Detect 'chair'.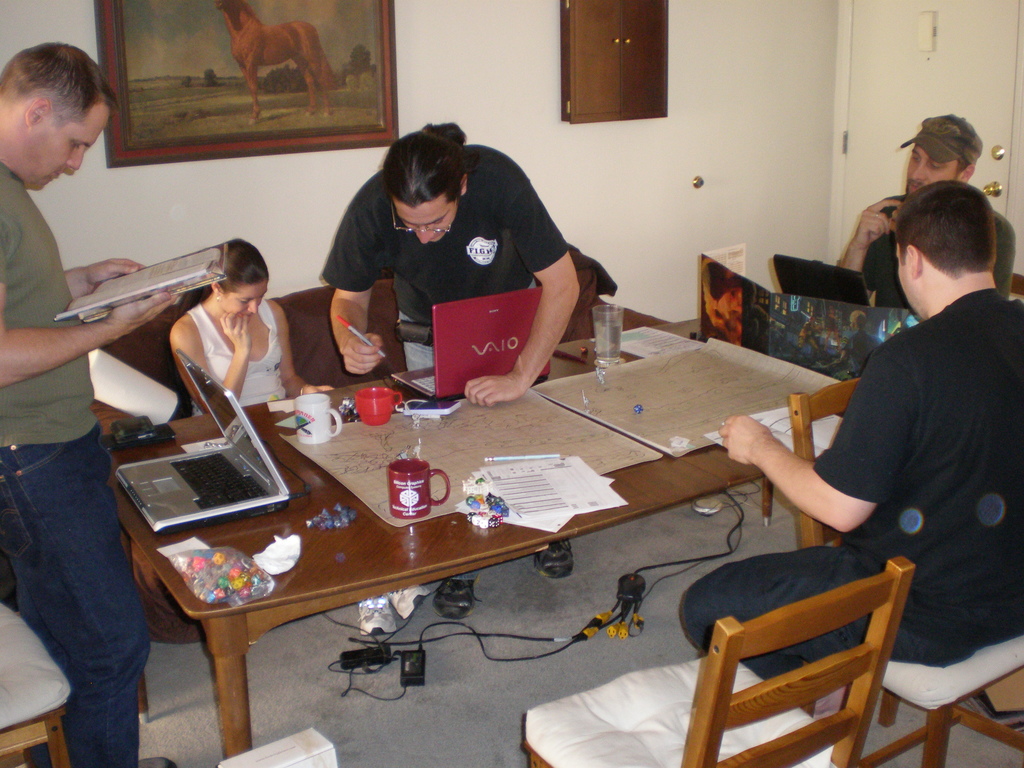
Detected at 792/374/1023/759.
